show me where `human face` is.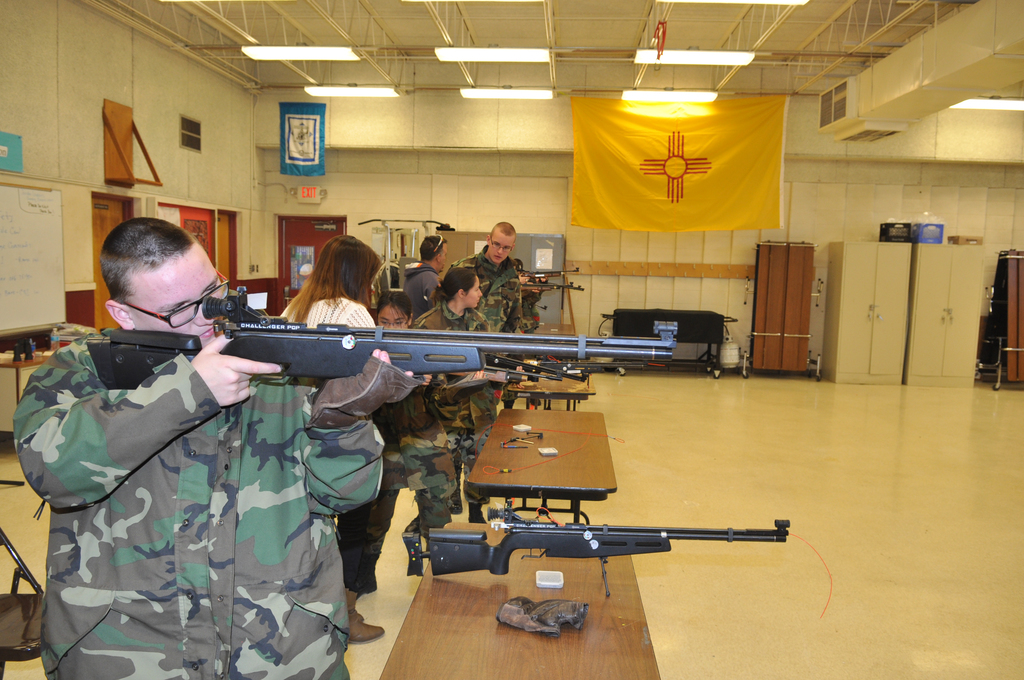
`human face` is at (left=376, top=306, right=406, bottom=329).
